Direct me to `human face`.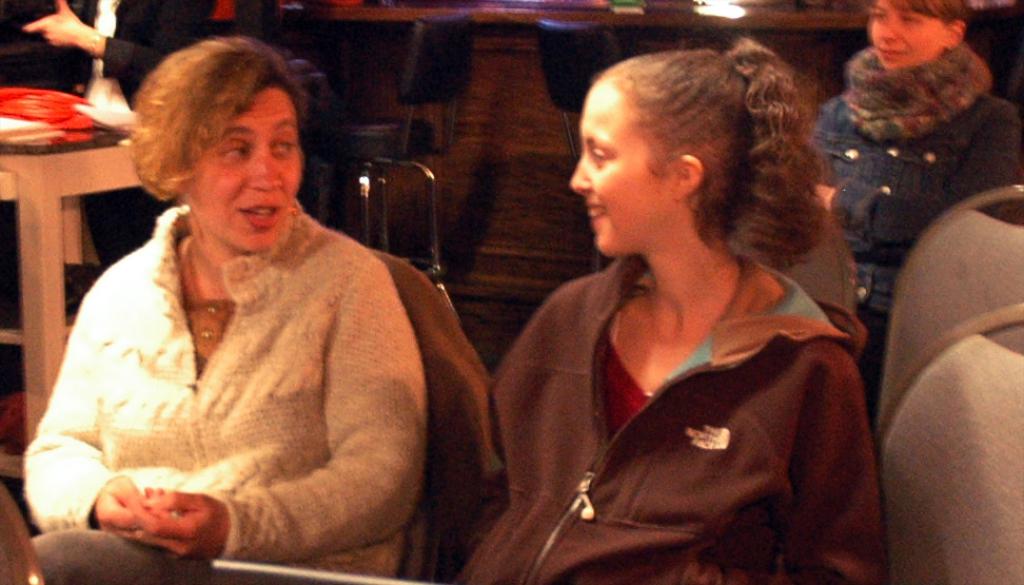
Direction: bbox=[869, 0, 946, 75].
